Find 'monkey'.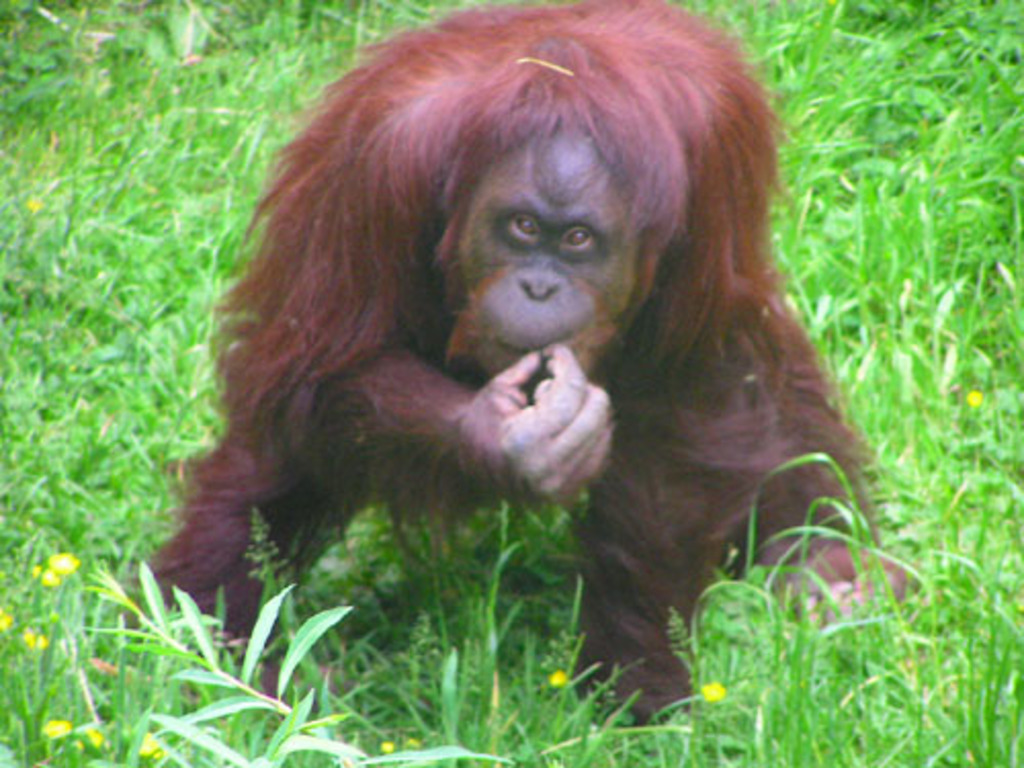
[152,0,909,725].
